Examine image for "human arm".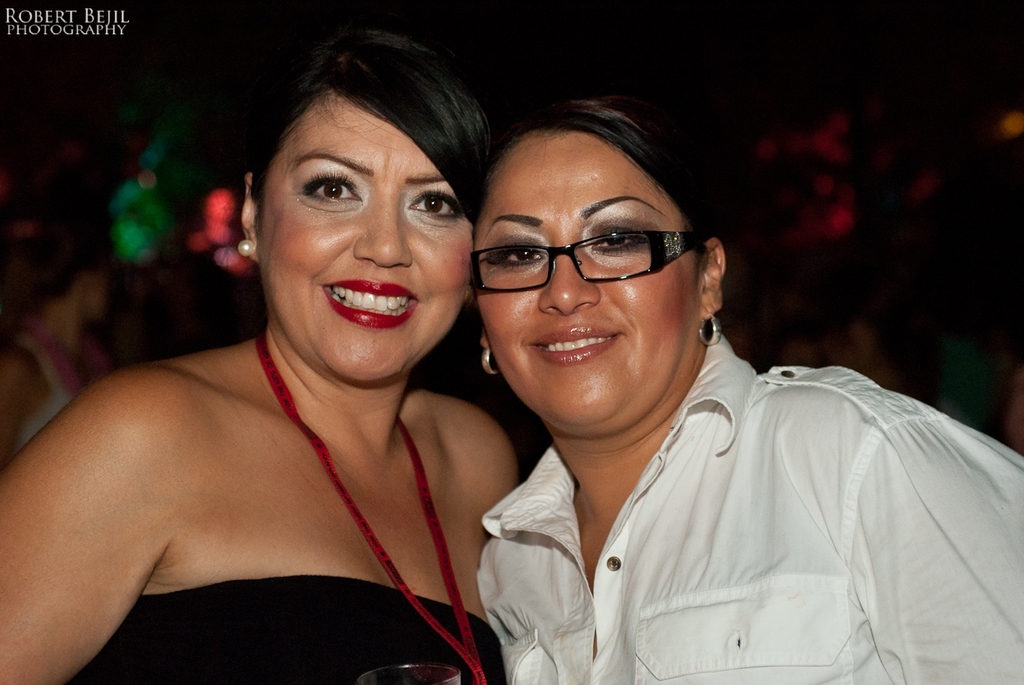
Examination result: [x1=0, y1=388, x2=168, y2=682].
